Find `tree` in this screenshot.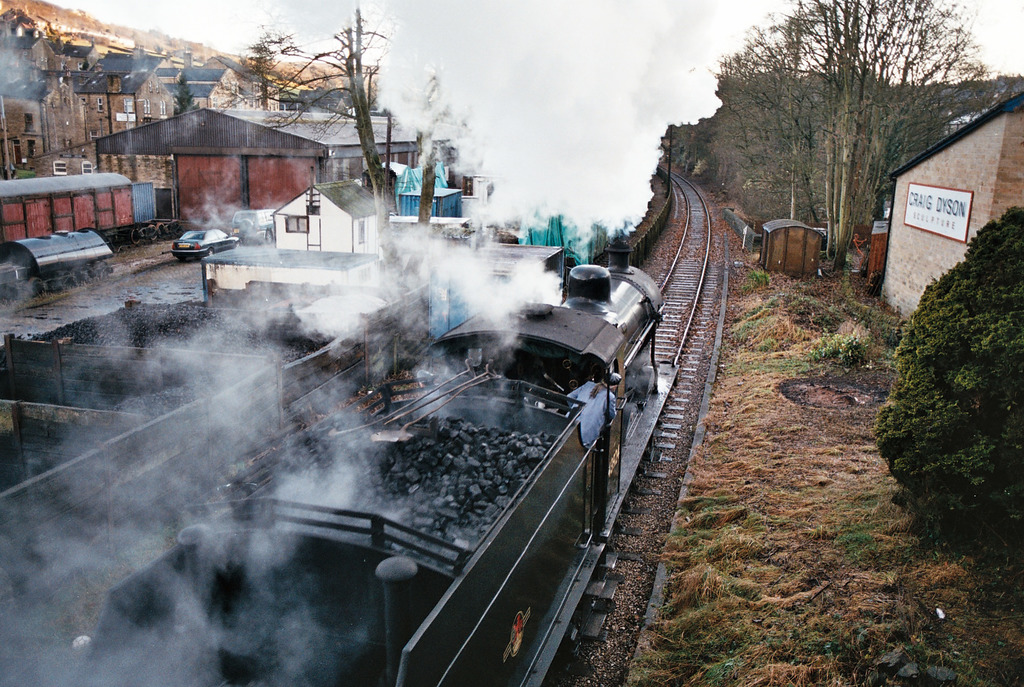
The bounding box for `tree` is box(239, 17, 292, 104).
